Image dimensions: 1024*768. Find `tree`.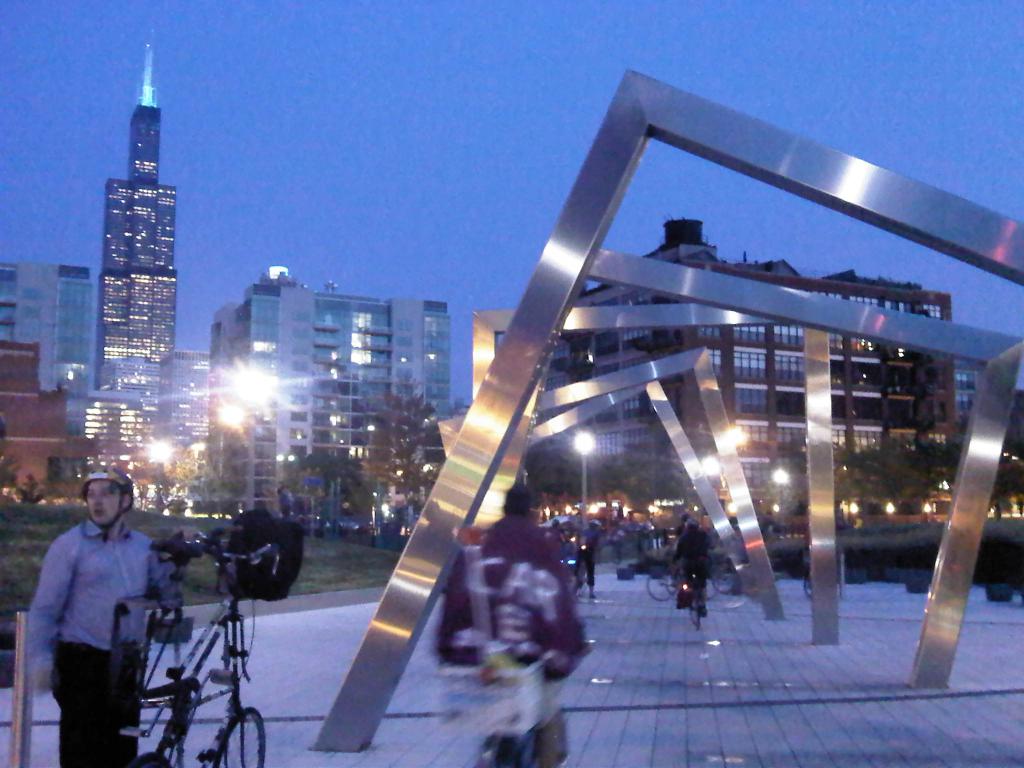
(left=39, top=452, right=103, bottom=508).
